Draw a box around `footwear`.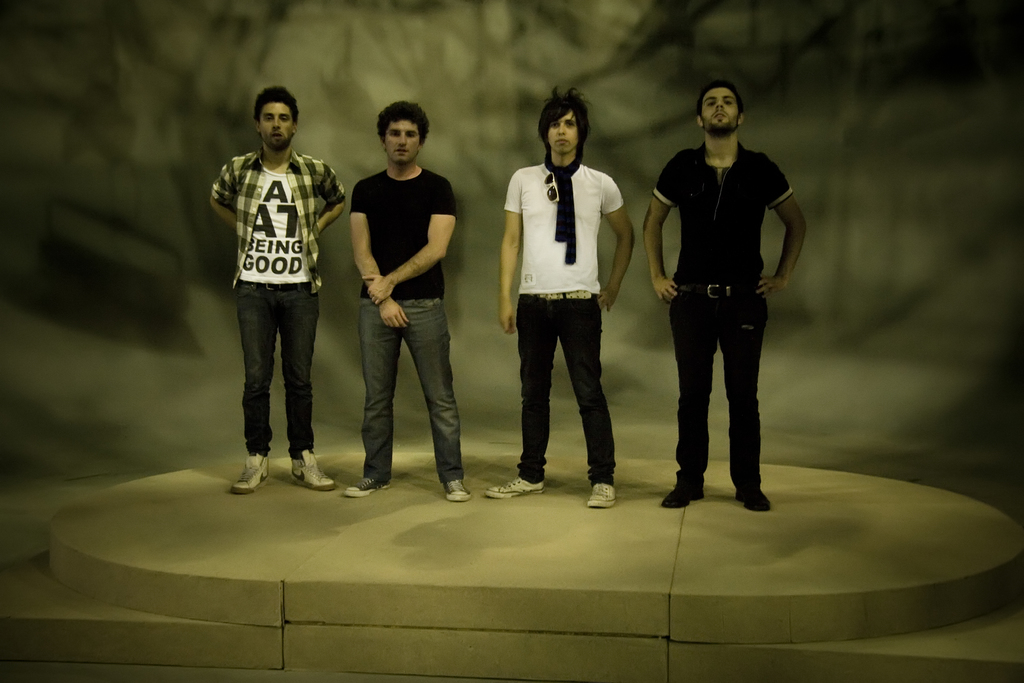
l=586, t=482, r=620, b=509.
